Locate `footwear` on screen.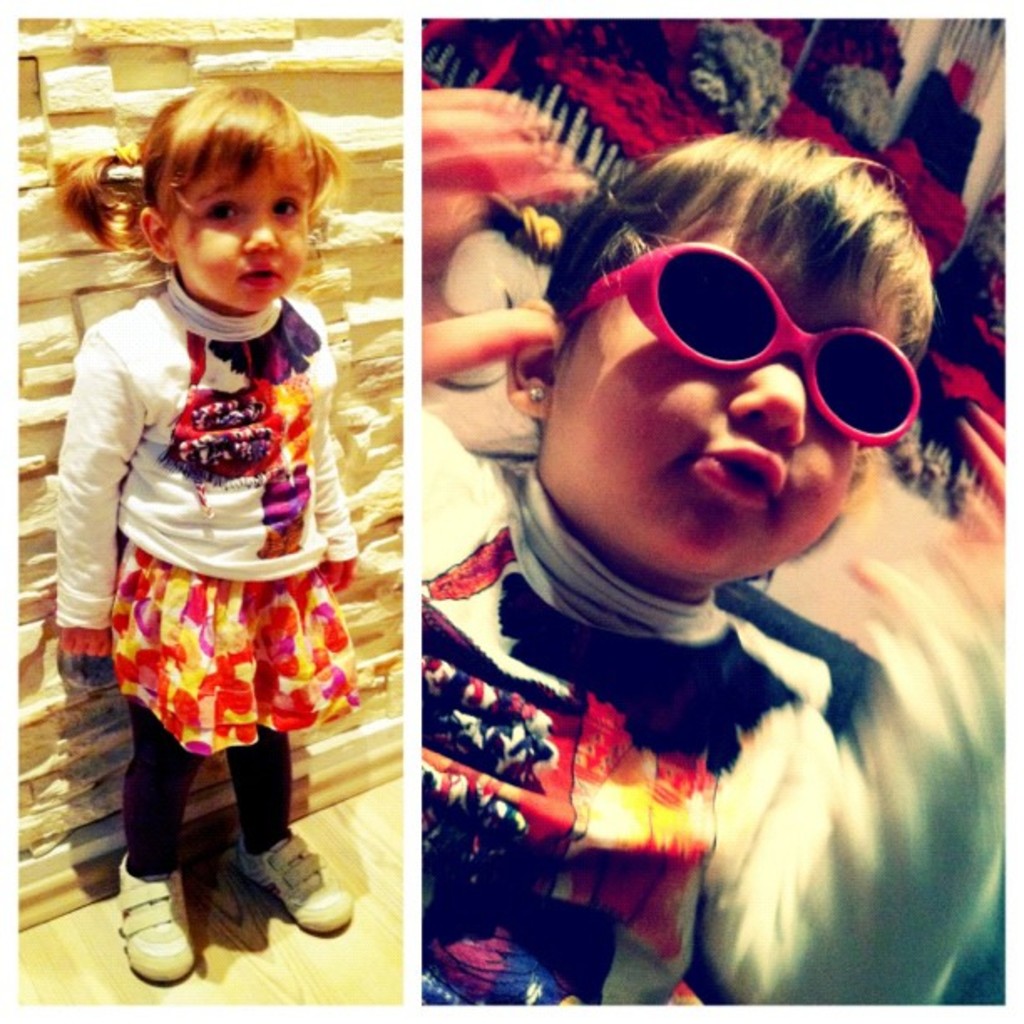
On screen at left=239, top=828, right=365, bottom=935.
